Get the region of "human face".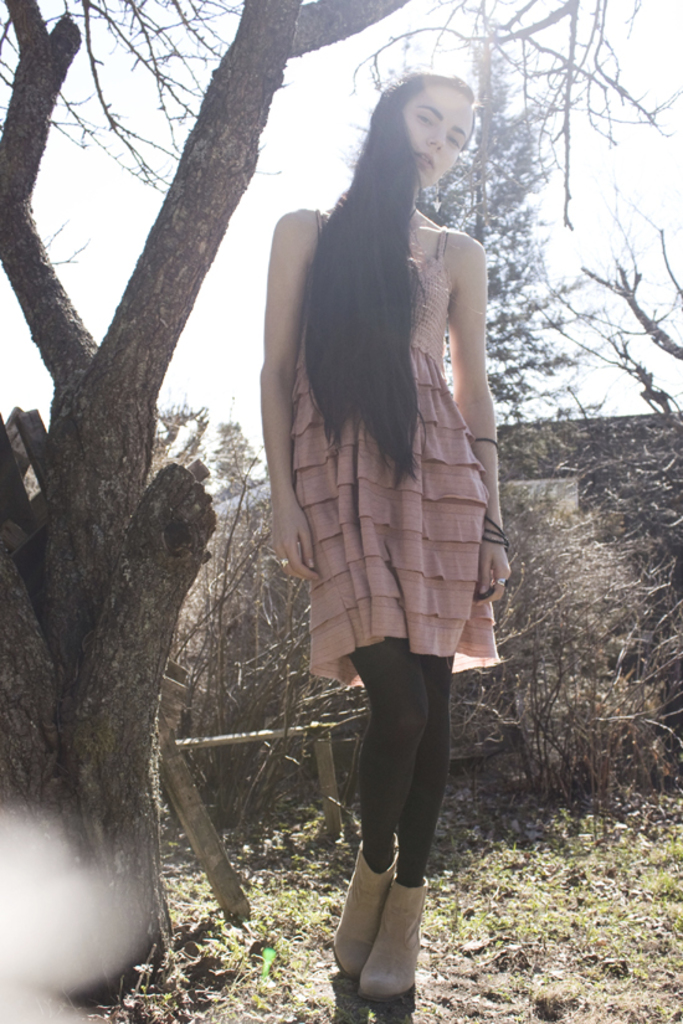
crop(405, 86, 477, 186).
